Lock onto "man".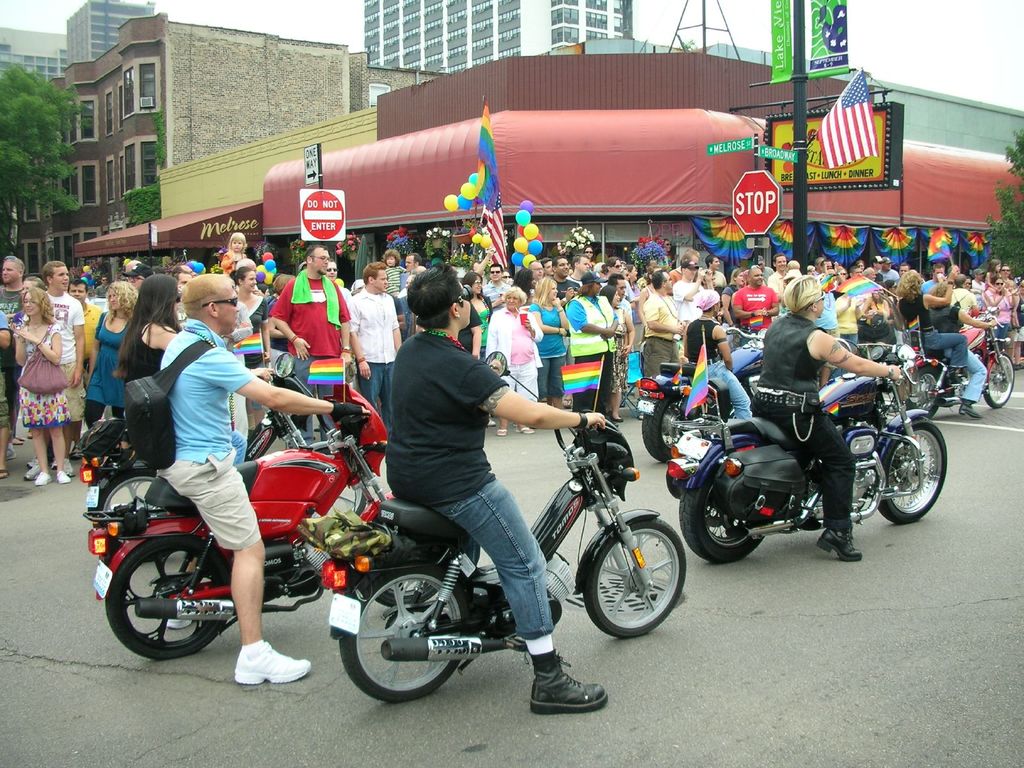
Locked: 747, 273, 900, 558.
